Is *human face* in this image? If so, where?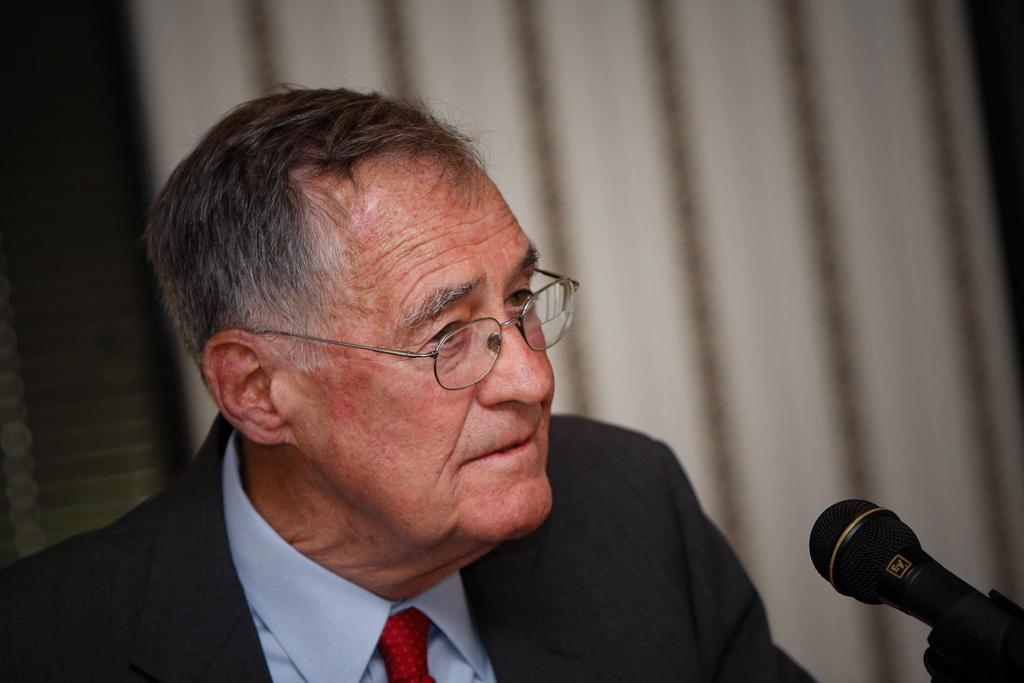
Yes, at pyautogui.locateOnScreen(304, 169, 554, 536).
